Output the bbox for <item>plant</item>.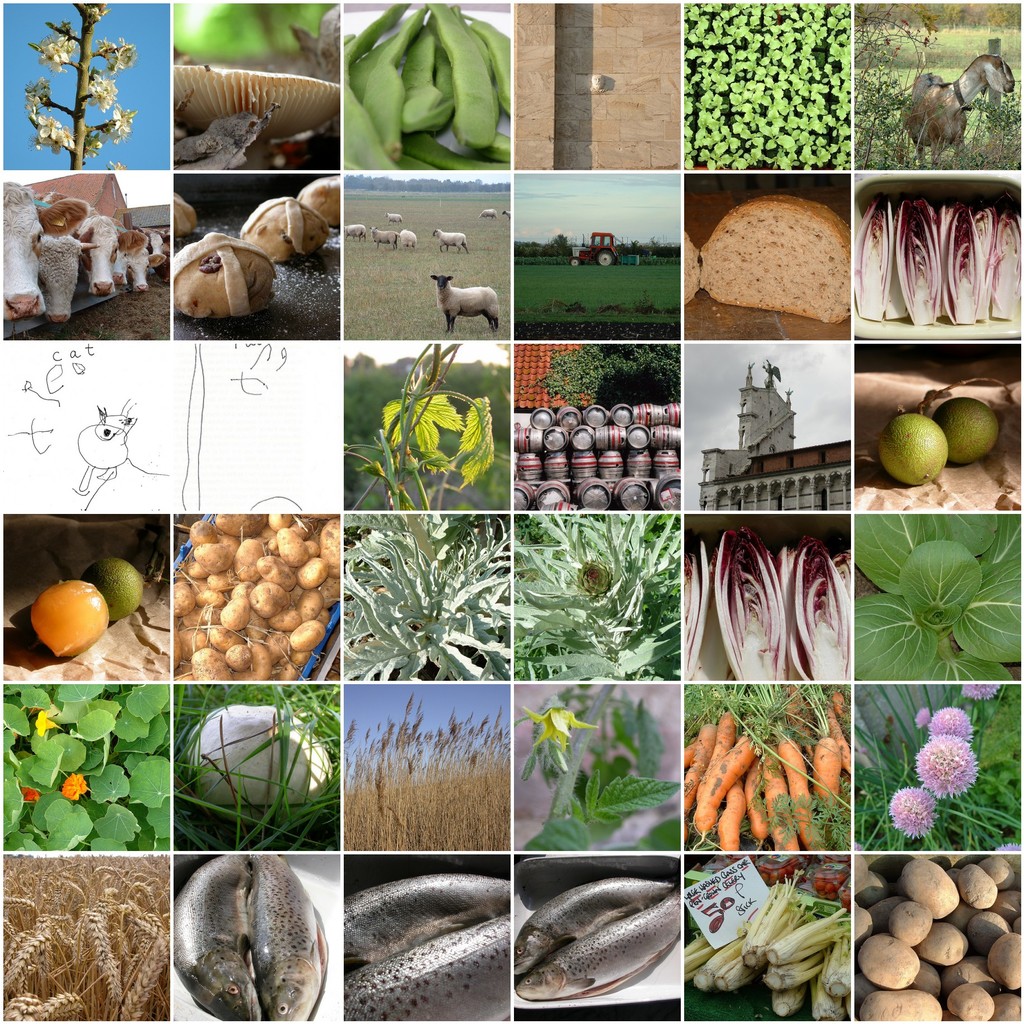
Rect(854, 505, 1022, 682).
